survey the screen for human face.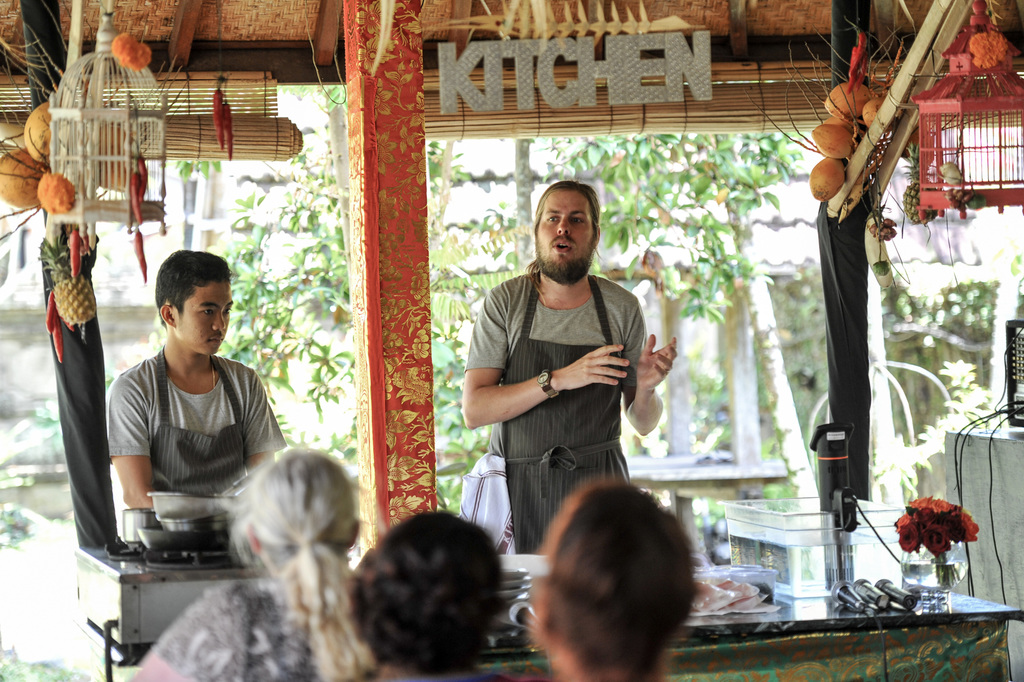
Survey found: (x1=532, y1=188, x2=596, y2=262).
